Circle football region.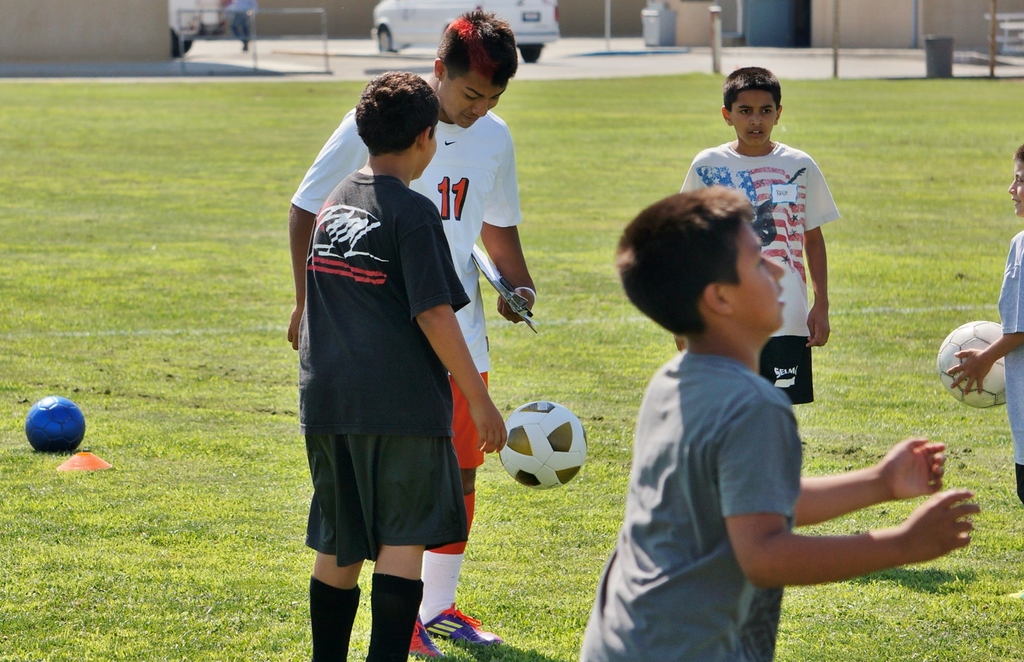
Region: box(926, 316, 1007, 407).
